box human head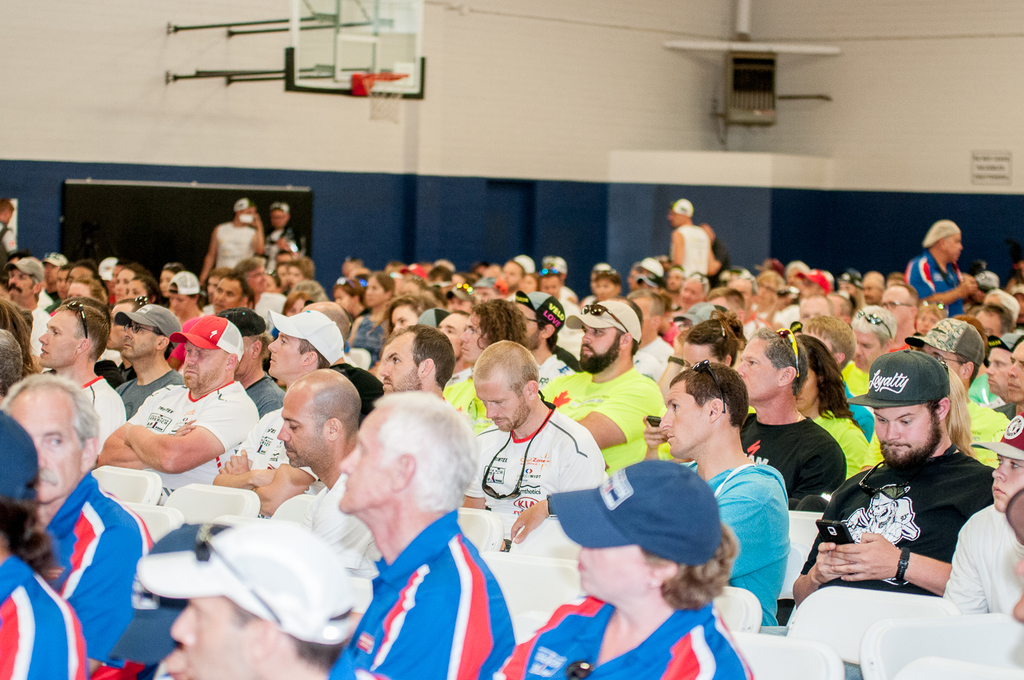
674, 274, 709, 308
